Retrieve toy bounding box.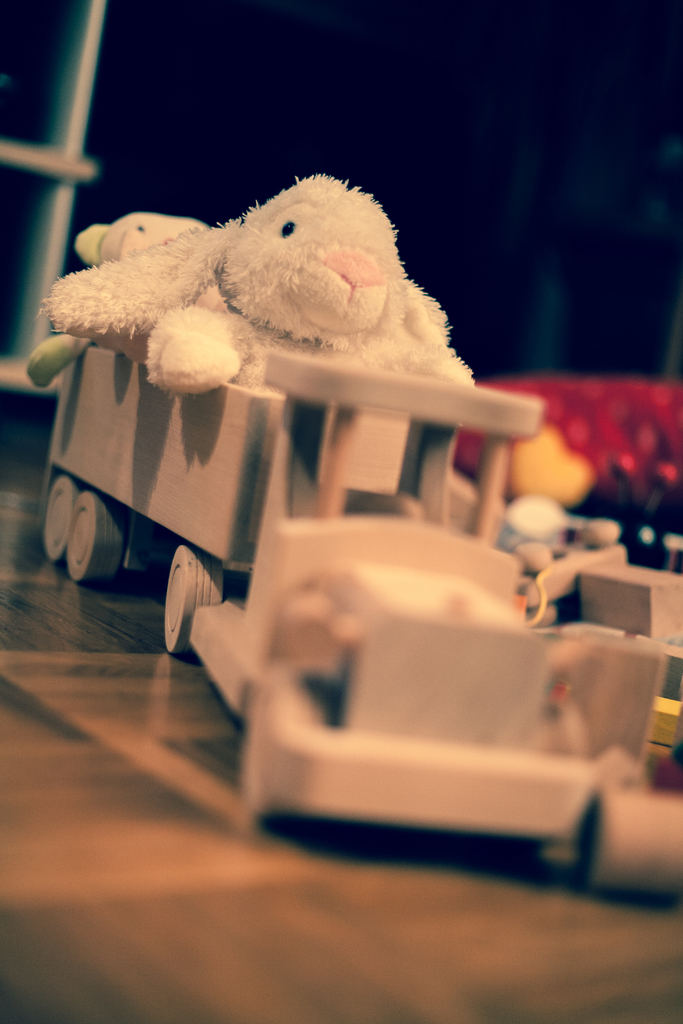
Bounding box: select_region(38, 161, 475, 385).
